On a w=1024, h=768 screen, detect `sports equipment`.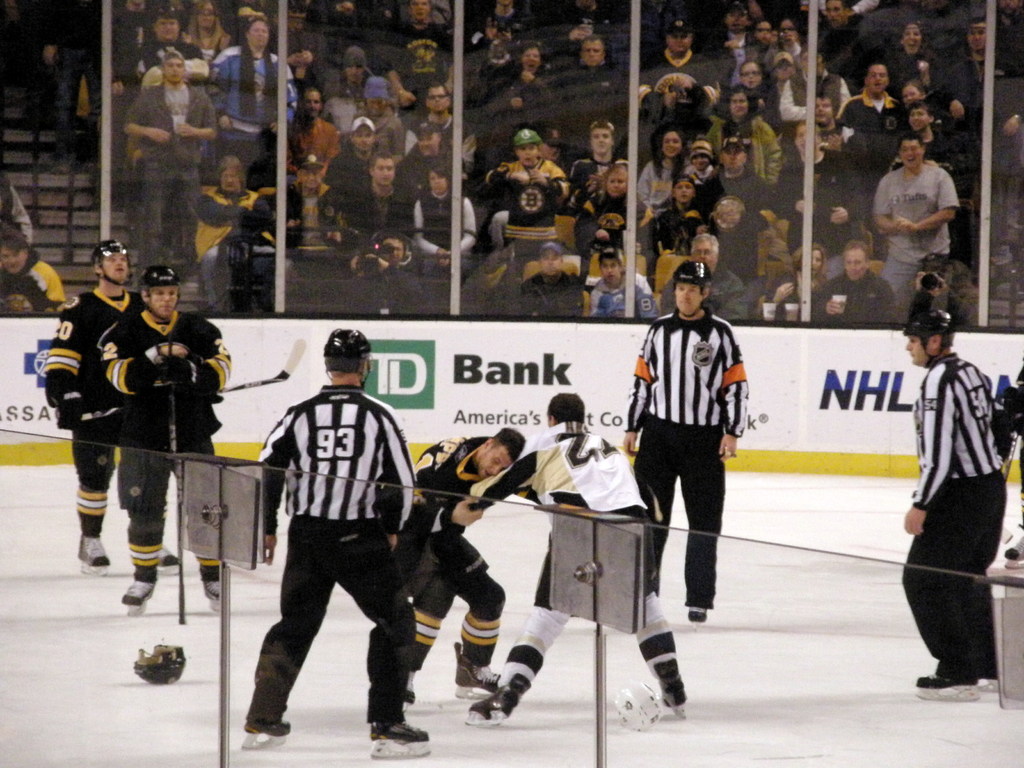
left=977, top=675, right=1000, bottom=701.
